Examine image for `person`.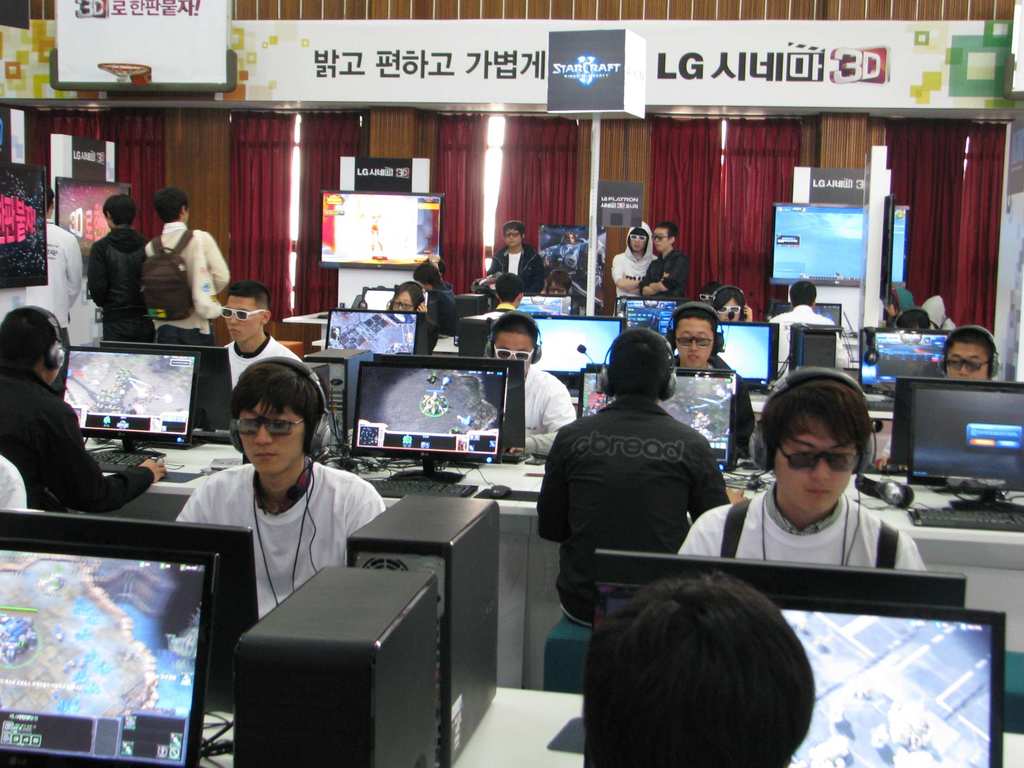
Examination result: locate(611, 216, 659, 287).
